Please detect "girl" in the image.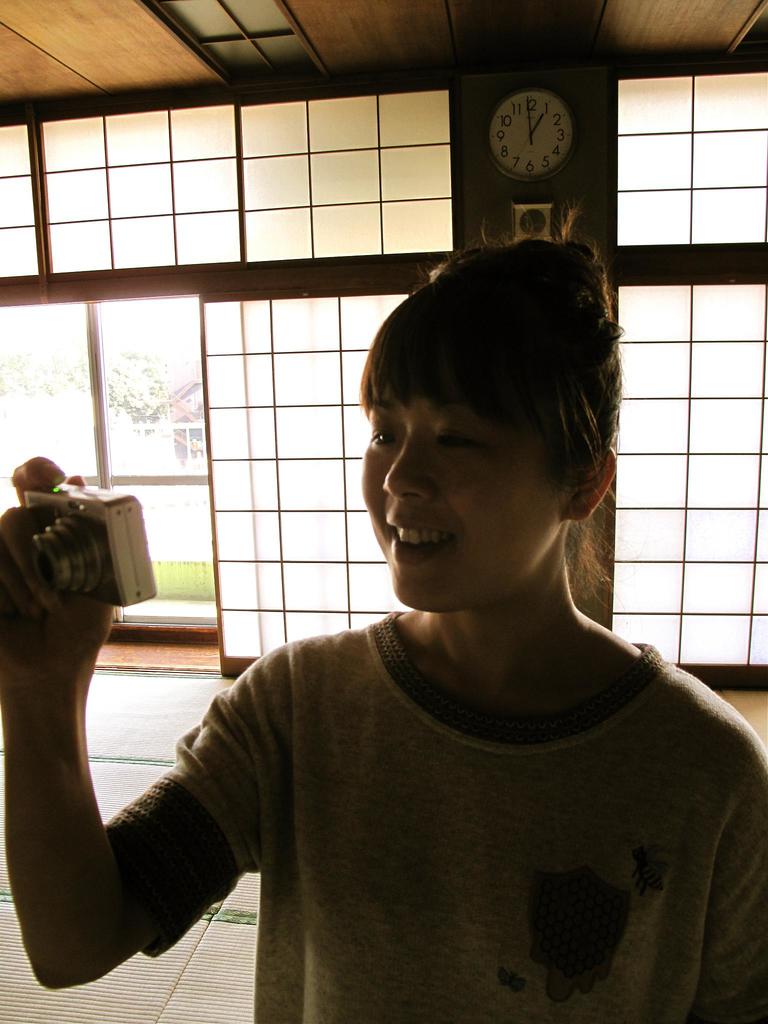
0, 203, 767, 1023.
